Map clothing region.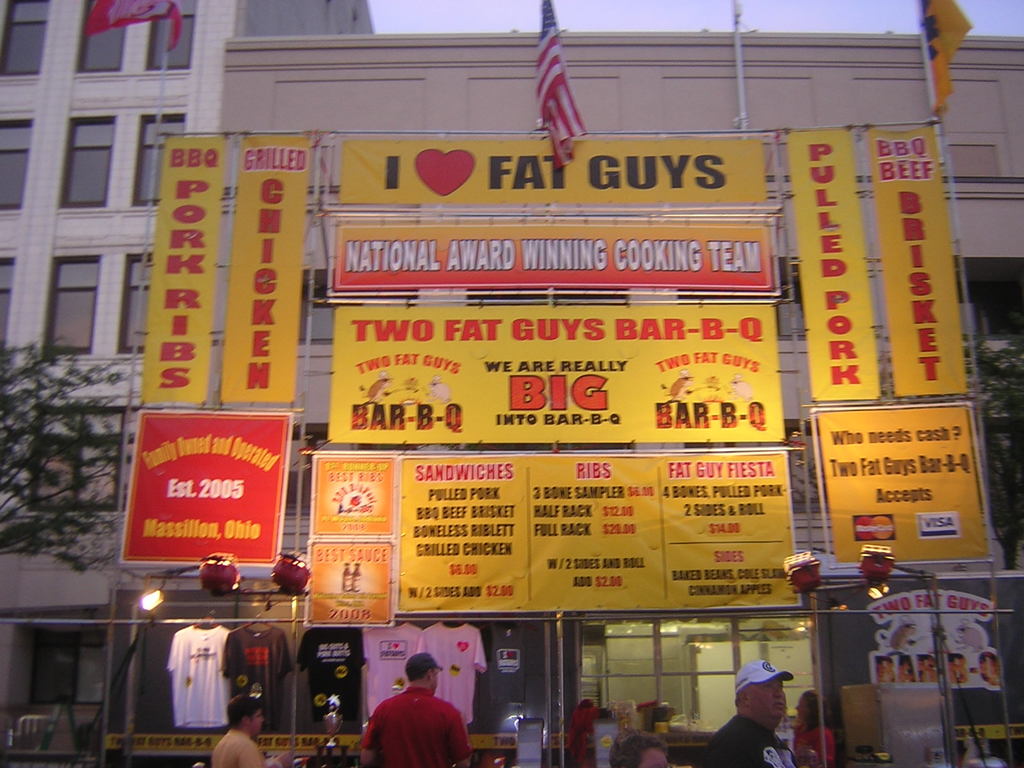
Mapped to box=[365, 620, 420, 714].
